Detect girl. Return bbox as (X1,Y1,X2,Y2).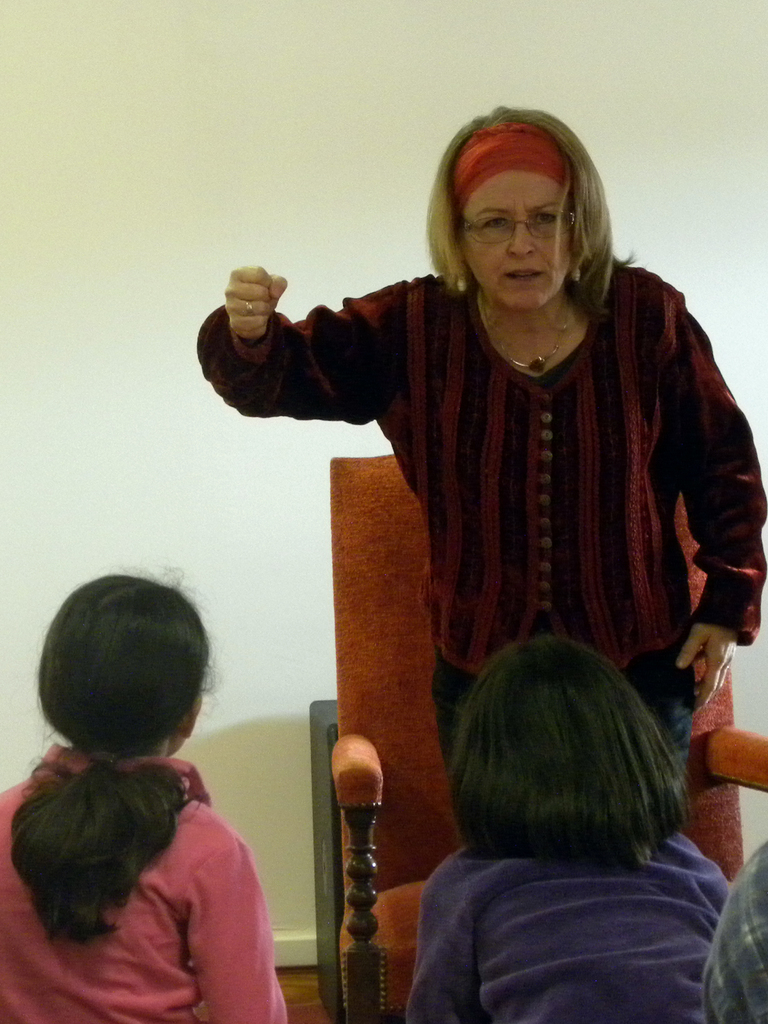
(0,577,287,1023).
